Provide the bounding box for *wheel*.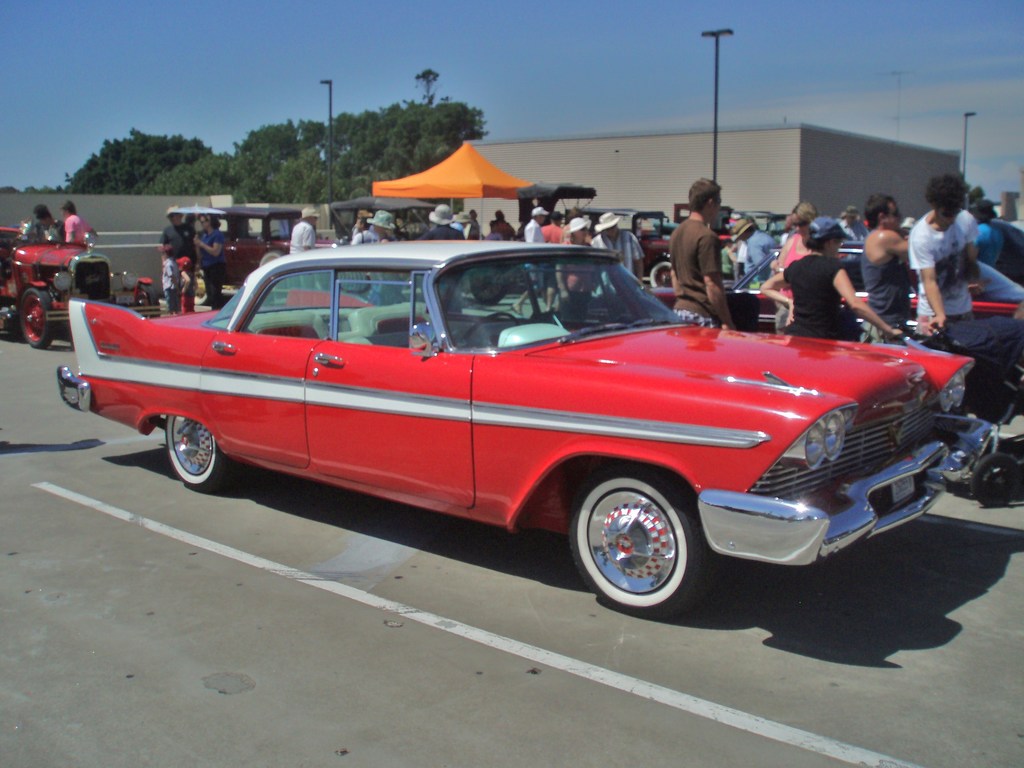
161,417,223,492.
